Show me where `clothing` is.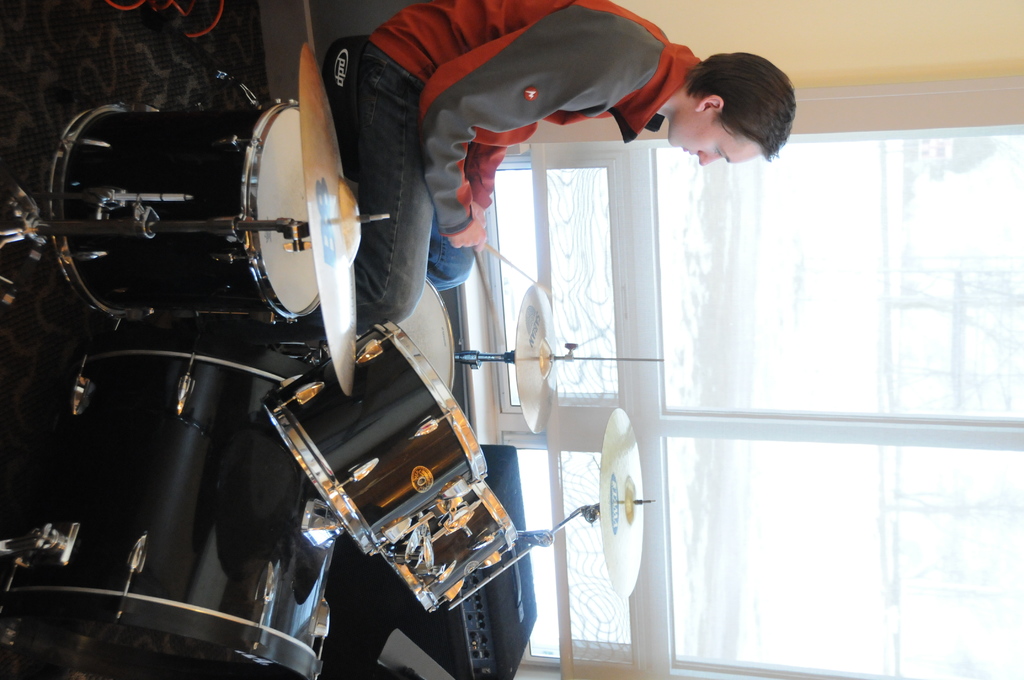
`clothing` is at <bbox>320, 0, 700, 357</bbox>.
